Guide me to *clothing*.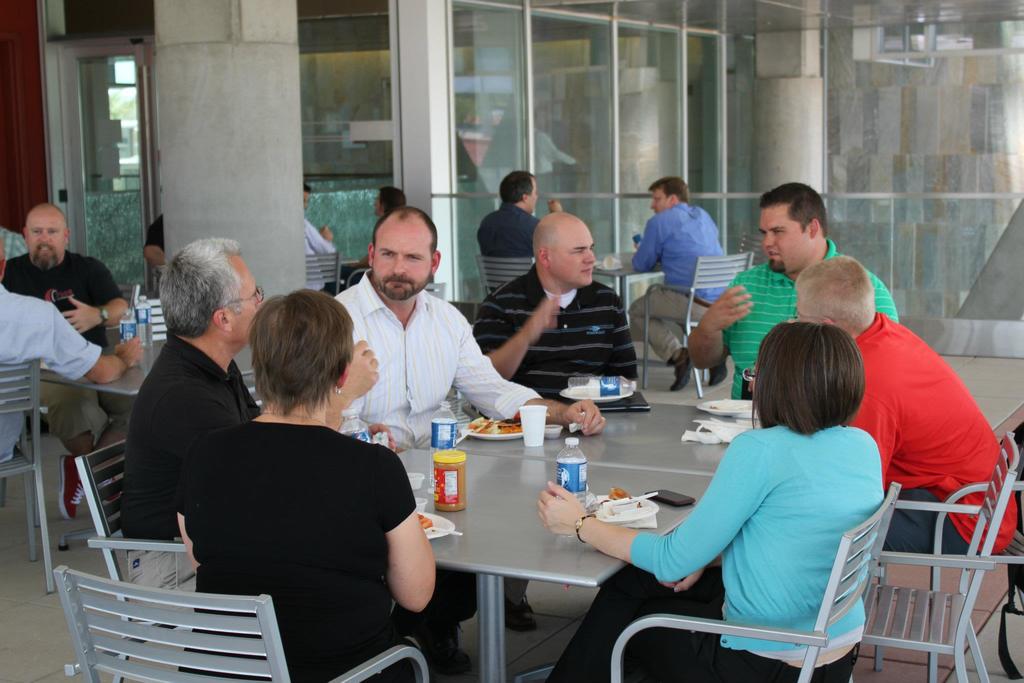
Guidance: left=322, top=266, right=546, bottom=449.
